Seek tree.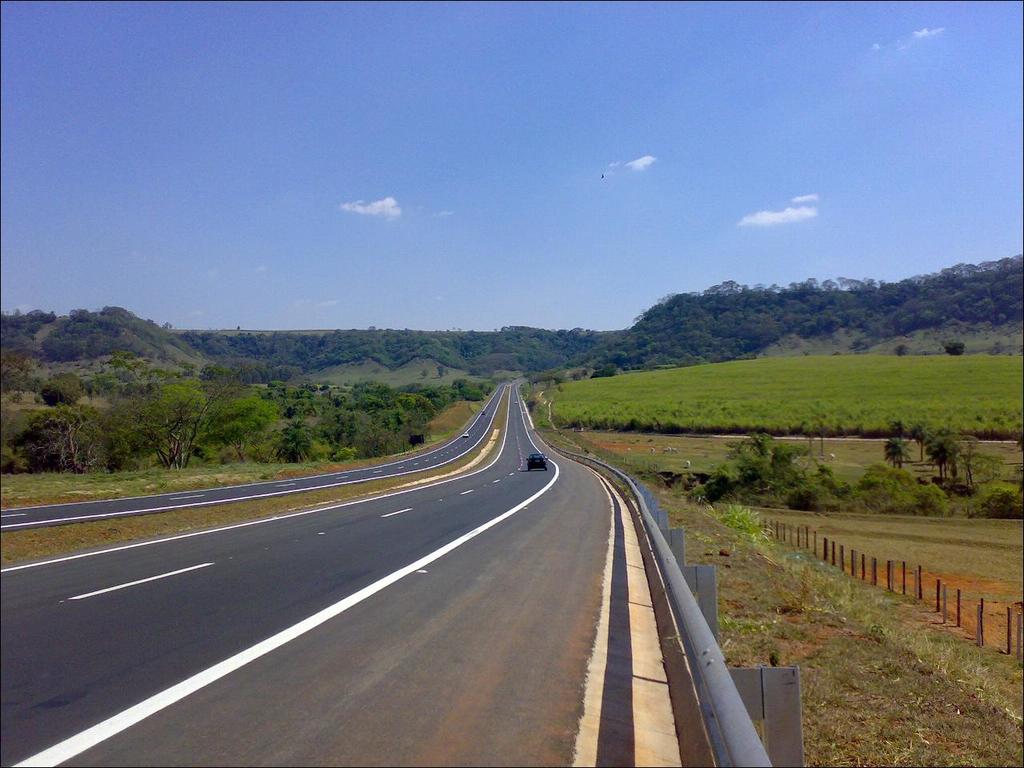
bbox=(970, 488, 1023, 520).
